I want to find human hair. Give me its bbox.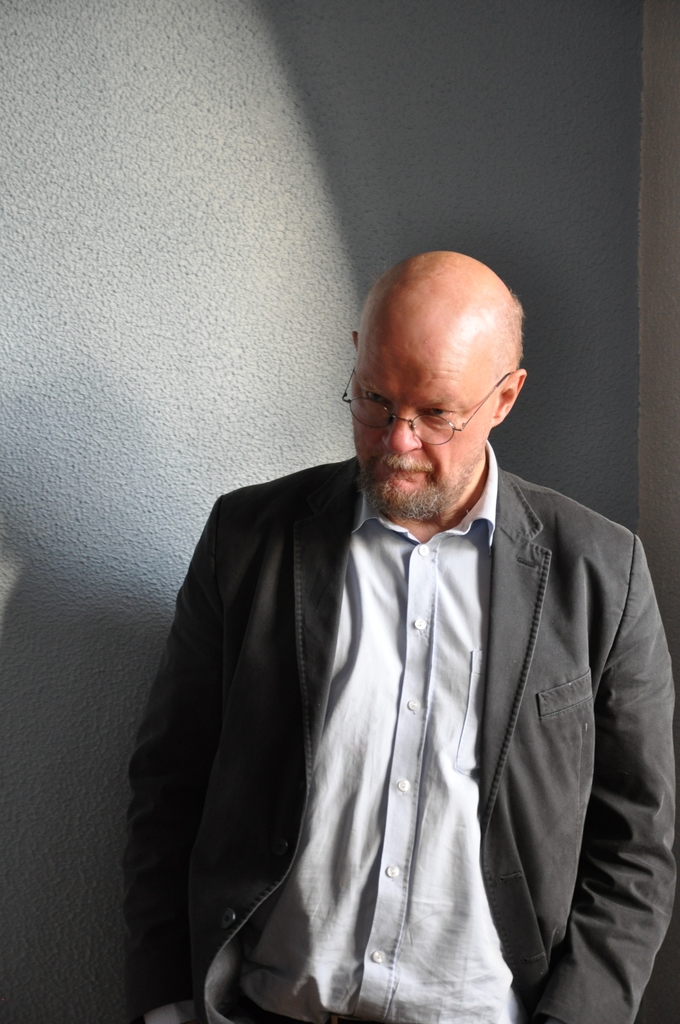
<bbox>492, 297, 526, 384</bbox>.
